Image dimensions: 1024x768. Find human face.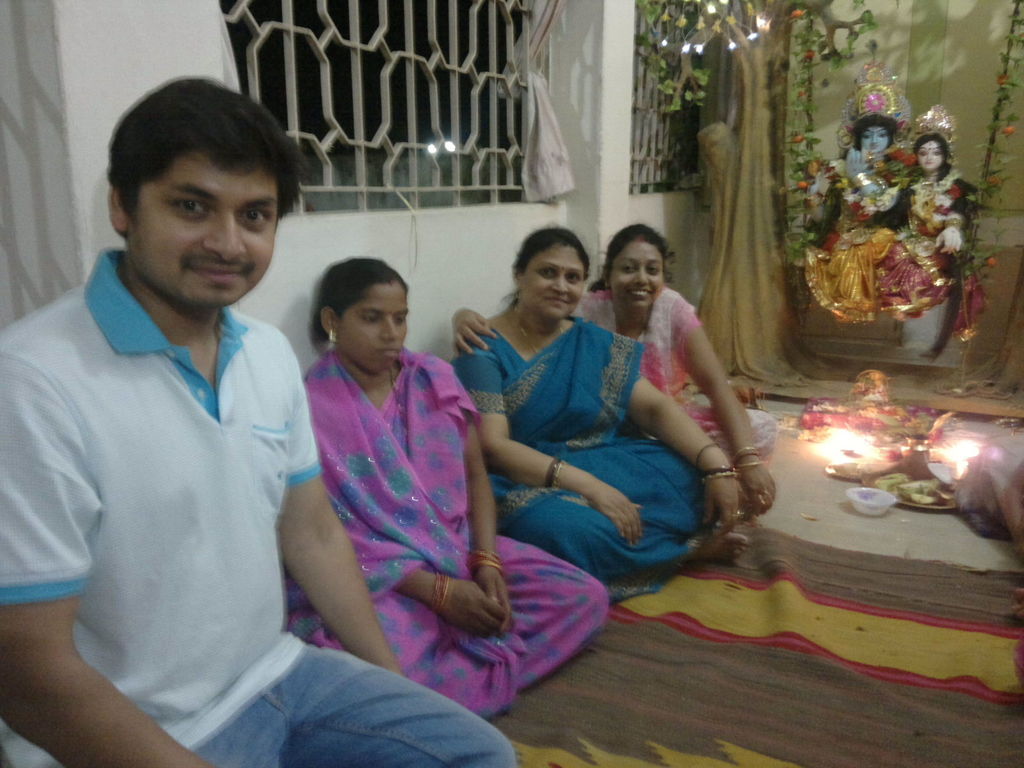
525,244,584,321.
